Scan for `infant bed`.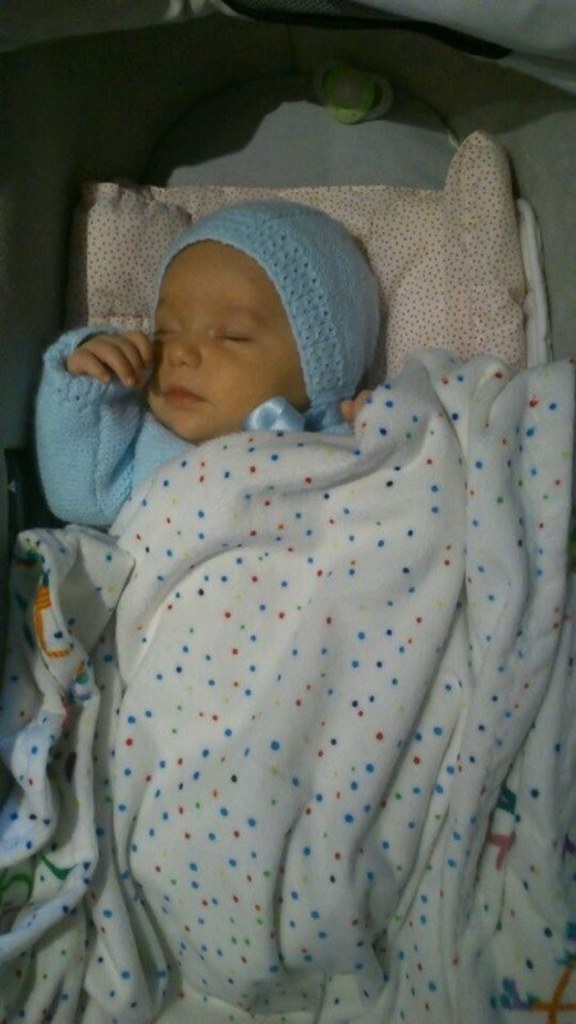
Scan result: [0, 0, 575, 1023].
